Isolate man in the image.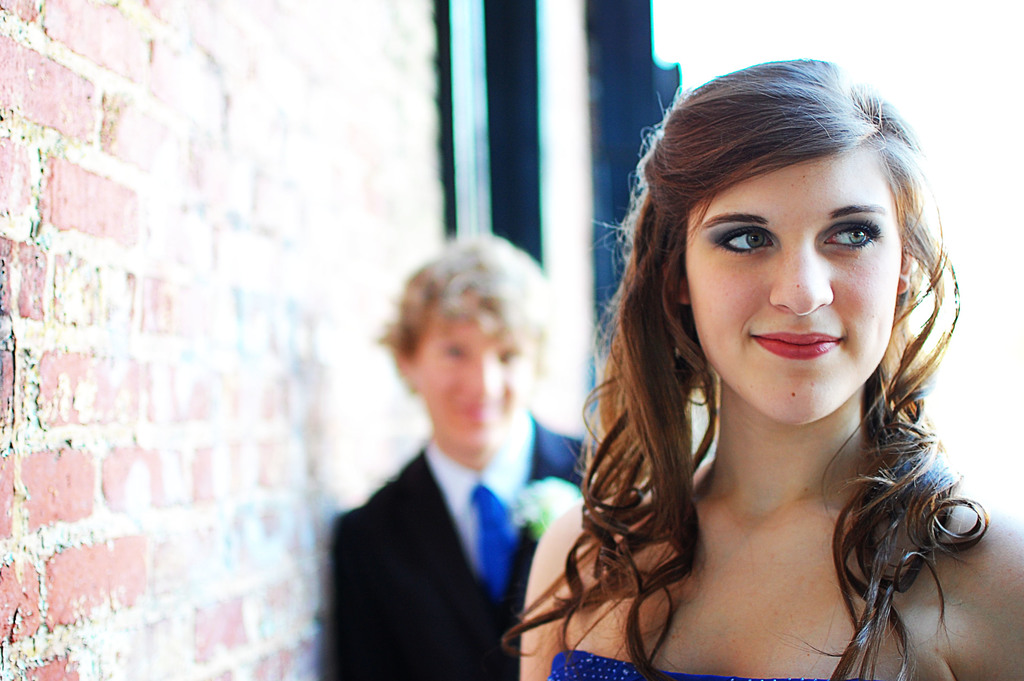
Isolated region: {"x1": 299, "y1": 282, "x2": 586, "y2": 680}.
